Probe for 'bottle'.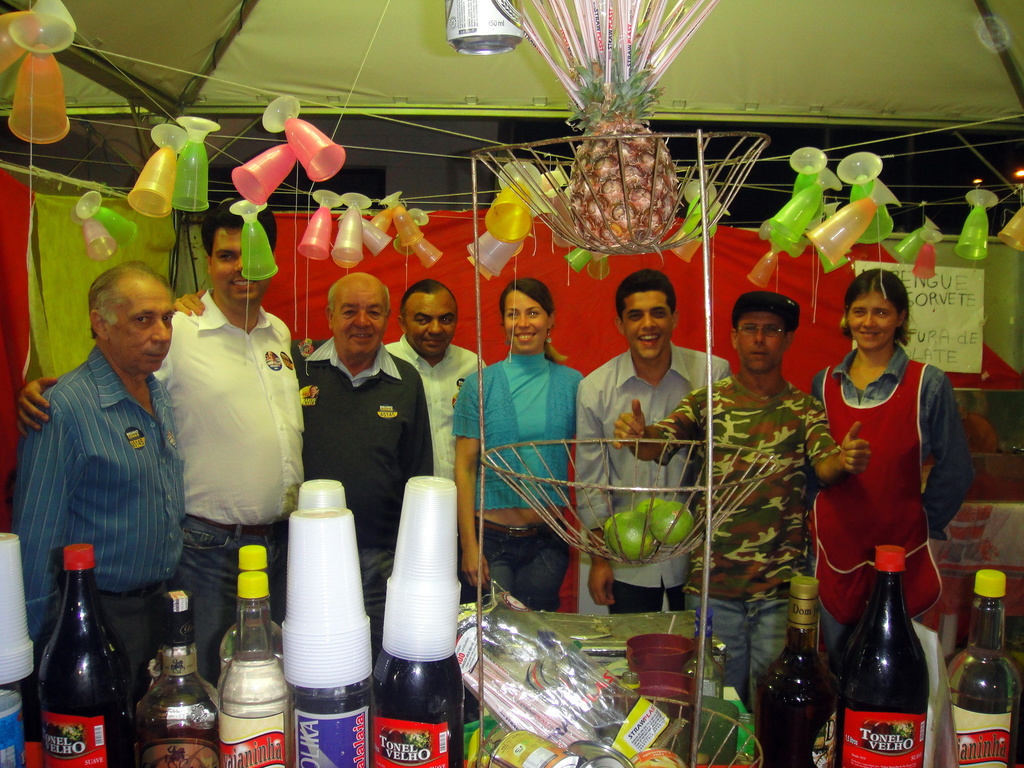
Probe result: {"x1": 685, "y1": 609, "x2": 725, "y2": 698}.
